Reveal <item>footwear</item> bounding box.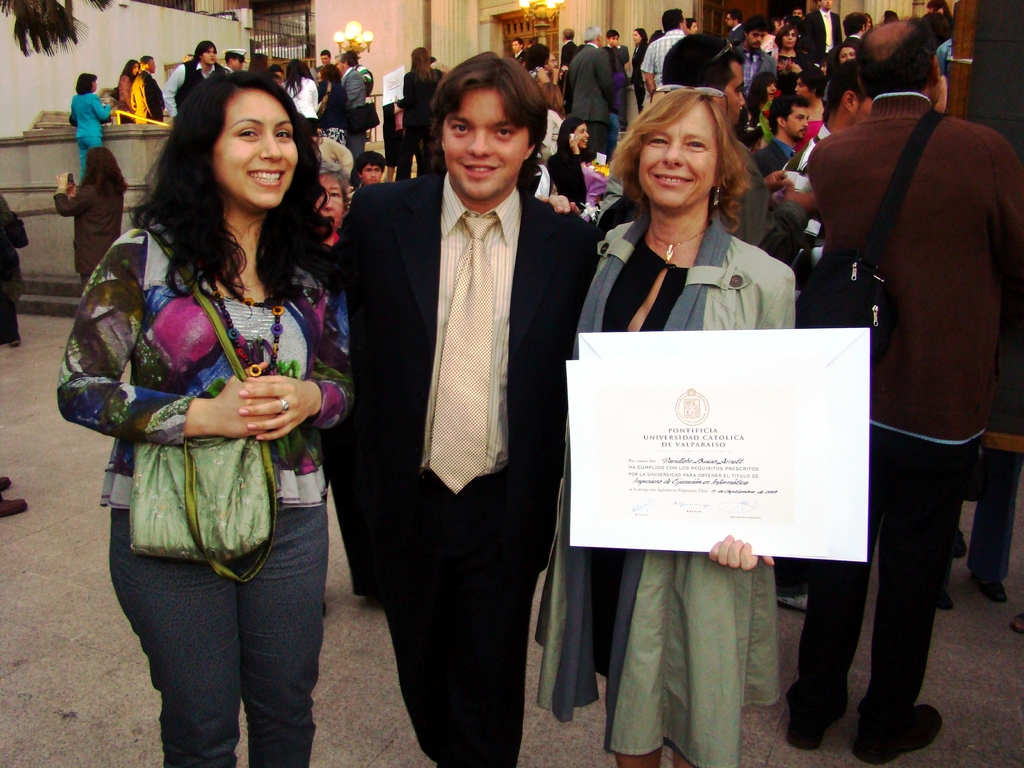
Revealed: (x1=975, y1=569, x2=1007, y2=606).
